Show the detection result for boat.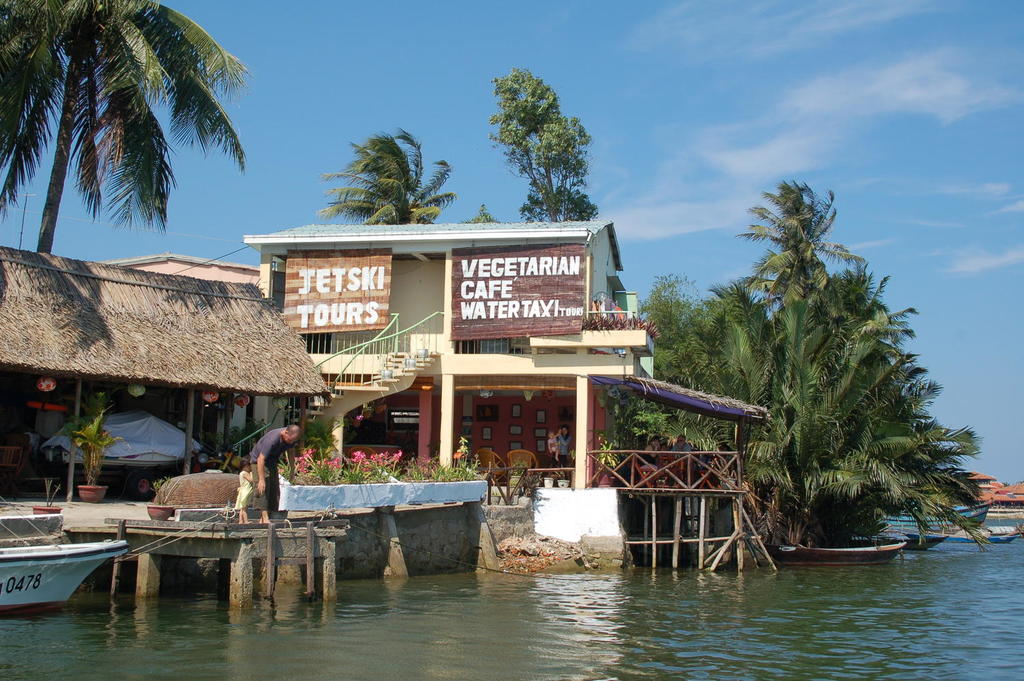
(0, 508, 147, 611).
